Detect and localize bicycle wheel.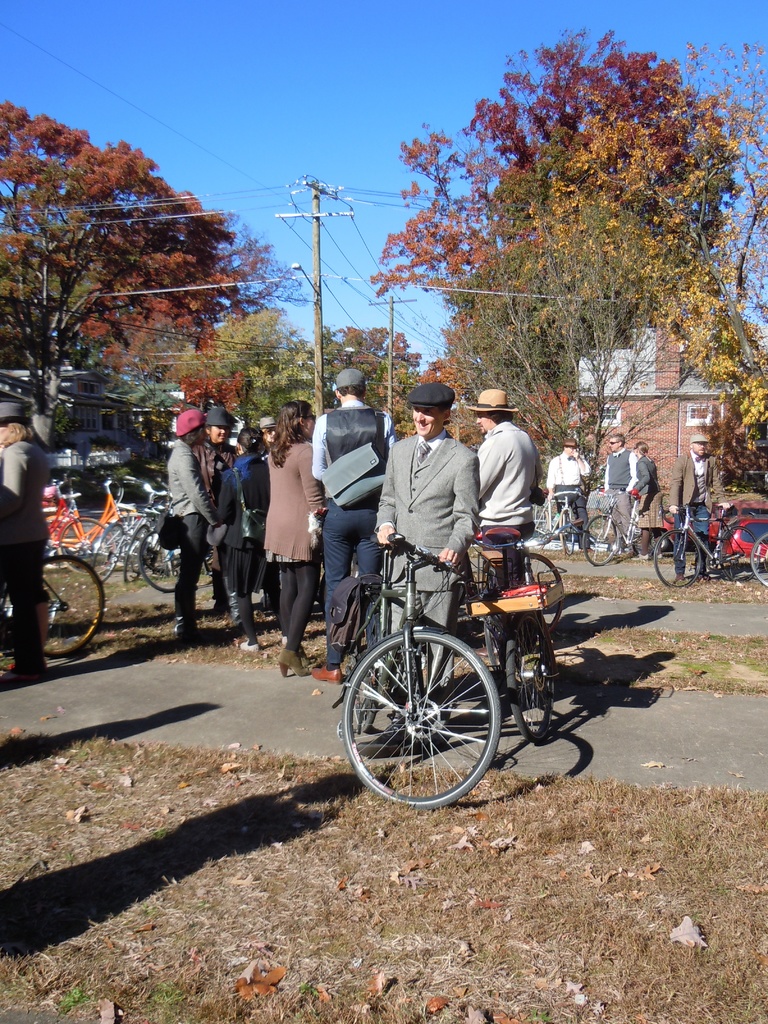
Localized at box=[651, 531, 707, 592].
